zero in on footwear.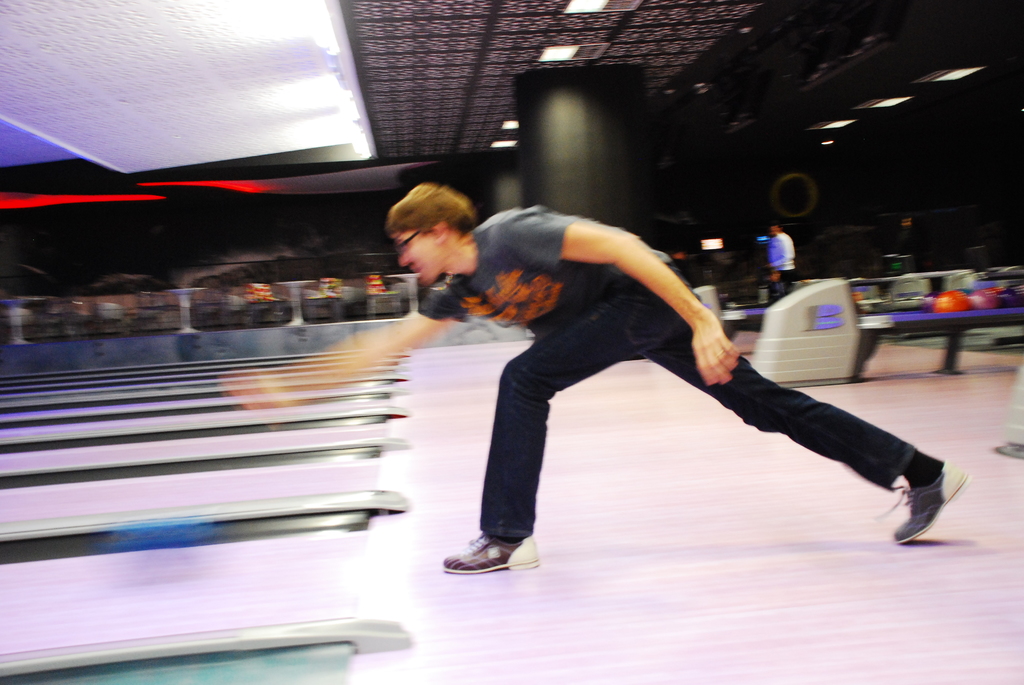
Zeroed in: pyautogui.locateOnScreen(890, 465, 964, 544).
